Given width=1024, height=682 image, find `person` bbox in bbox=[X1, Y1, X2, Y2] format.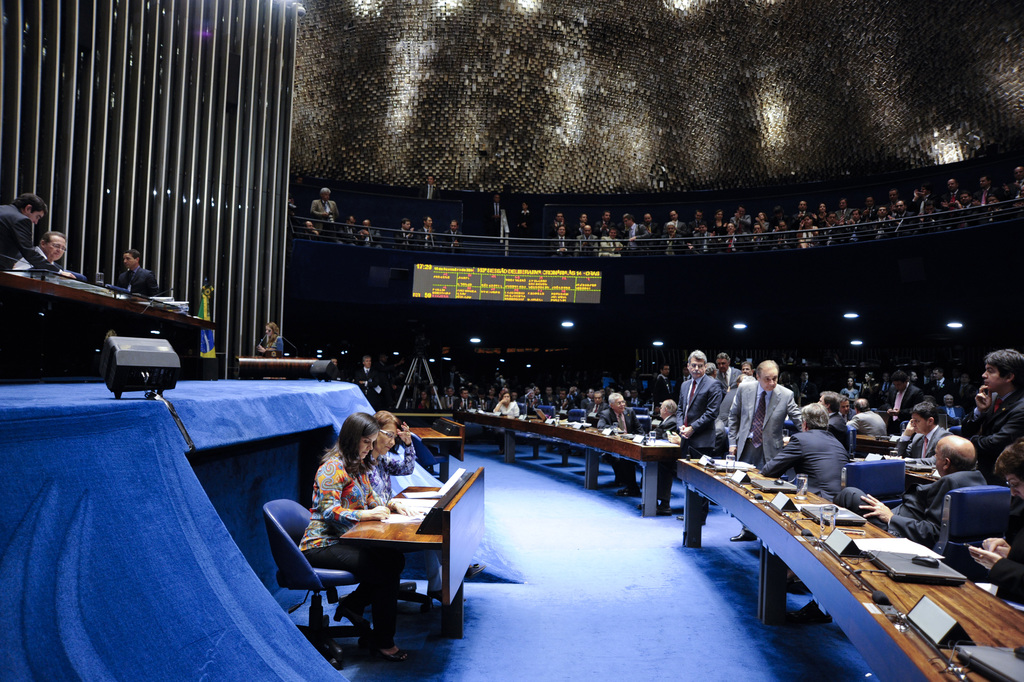
bbox=[762, 403, 849, 576].
